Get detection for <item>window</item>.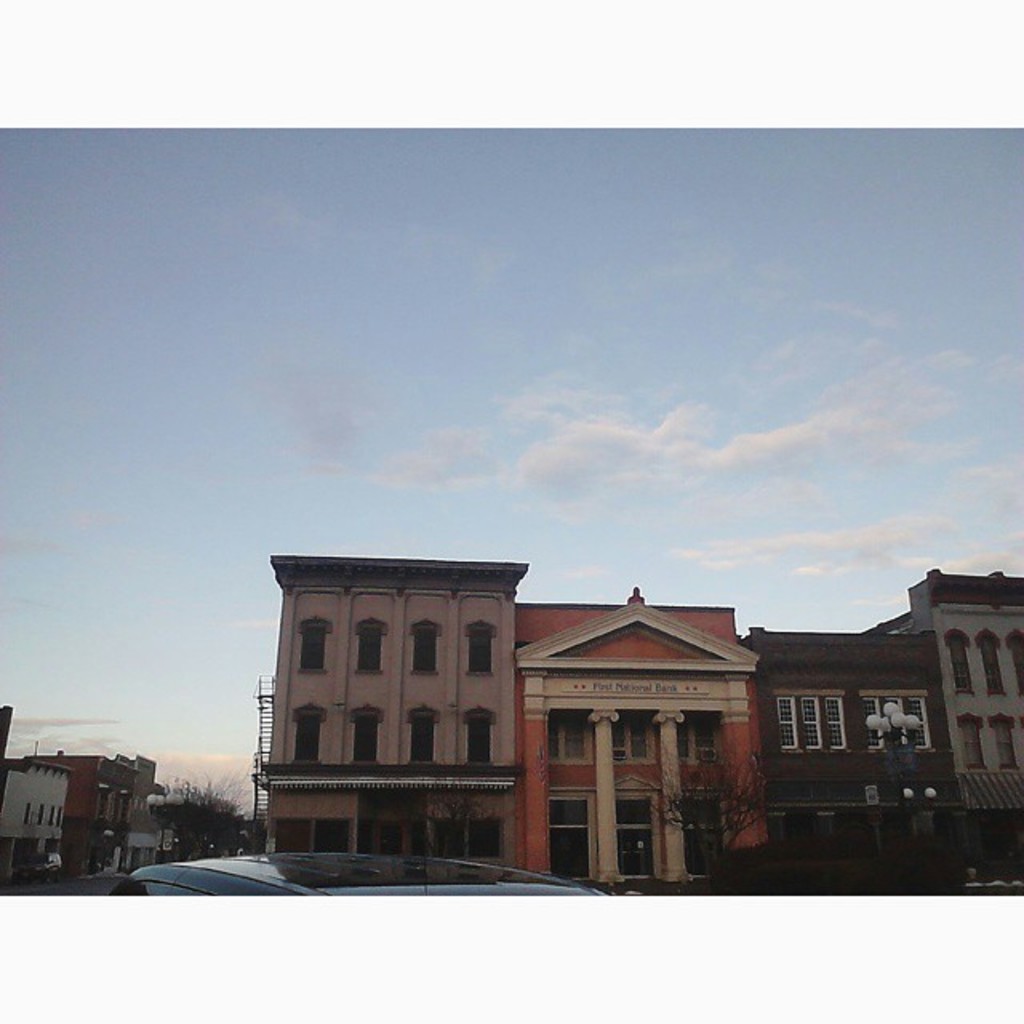
Detection: bbox=(296, 624, 326, 672).
